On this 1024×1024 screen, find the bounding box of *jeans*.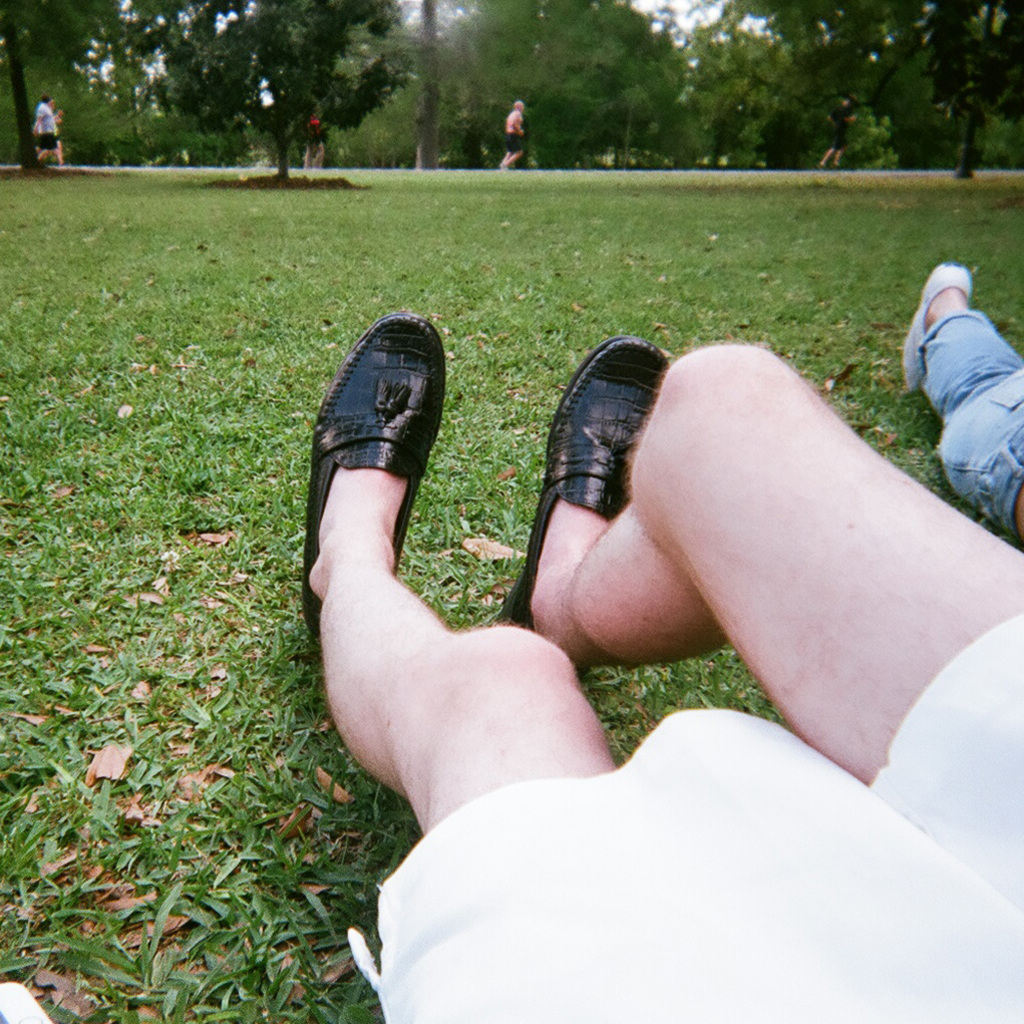
Bounding box: pyautogui.locateOnScreen(919, 310, 1023, 534).
